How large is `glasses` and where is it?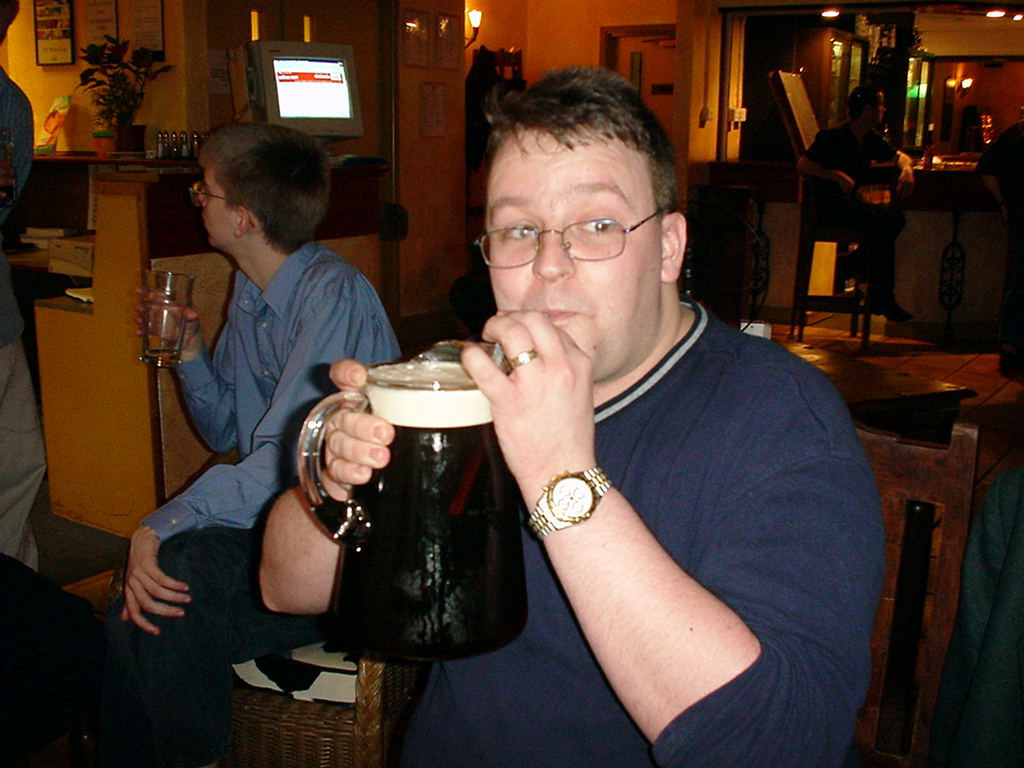
Bounding box: bbox(189, 181, 258, 229).
